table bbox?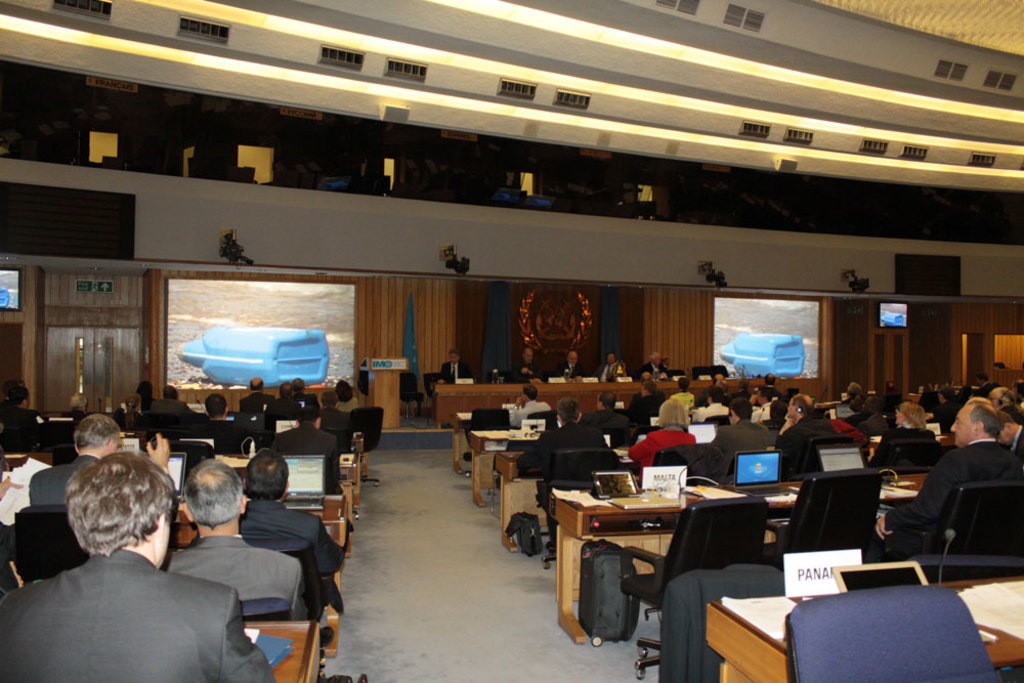
rect(245, 623, 329, 682)
